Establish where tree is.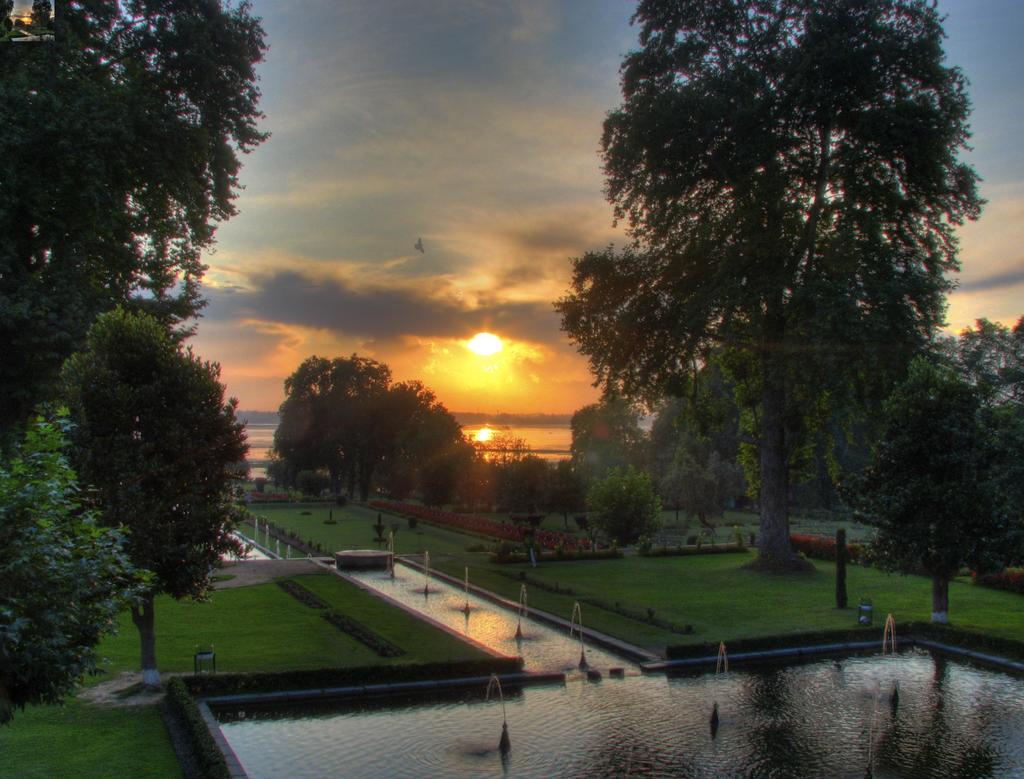
Established at crop(955, 315, 1023, 419).
